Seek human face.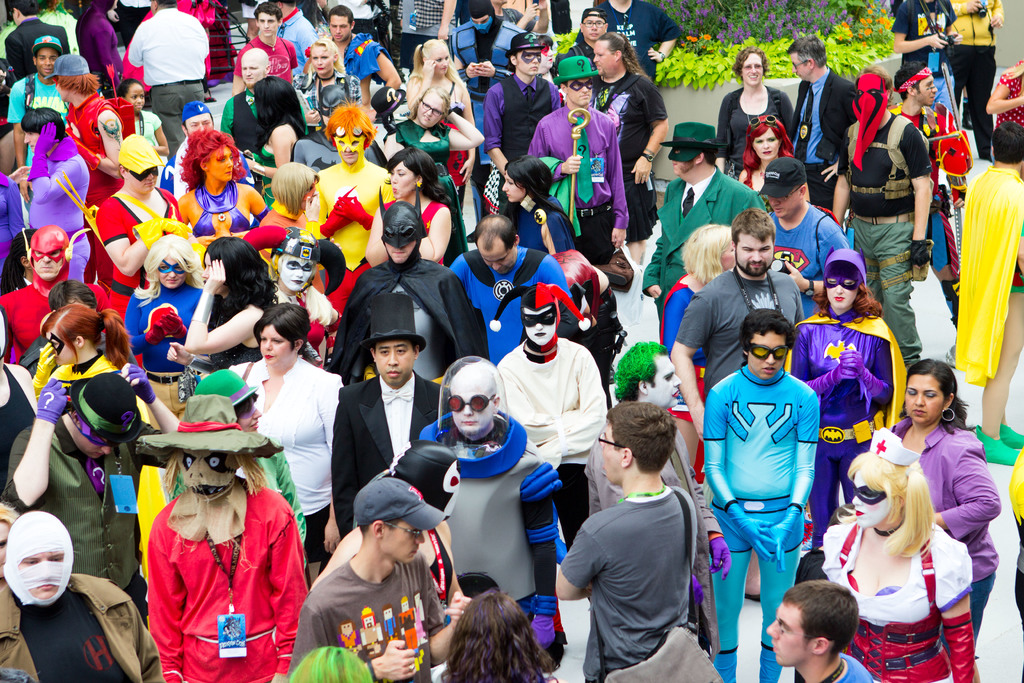
pyautogui.locateOnScreen(735, 237, 780, 277).
